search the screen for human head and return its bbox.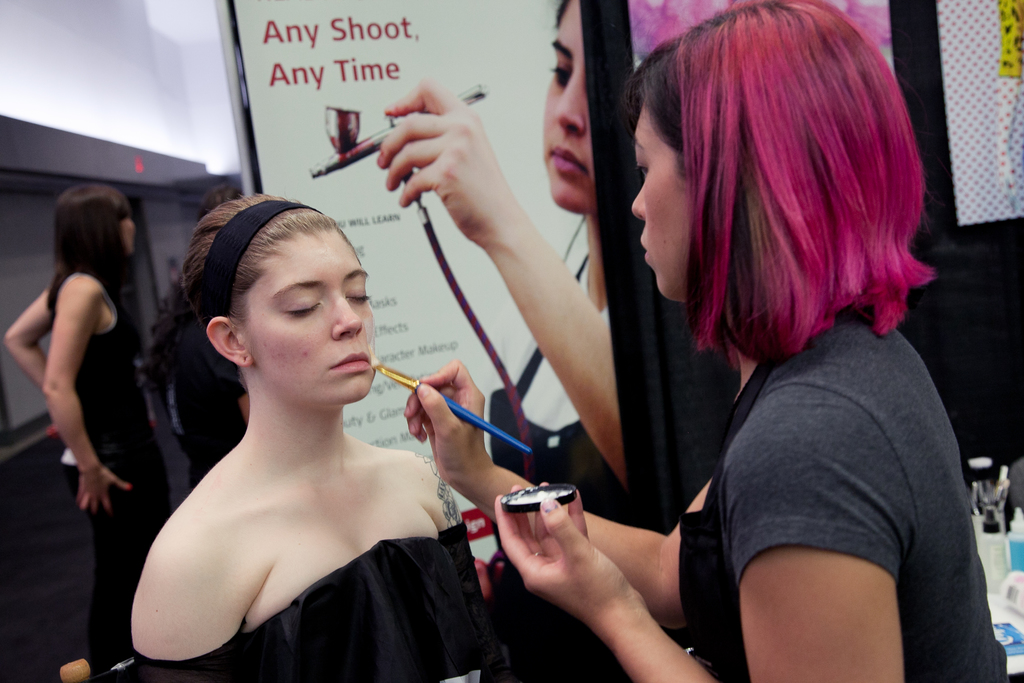
Found: rect(167, 183, 377, 422).
